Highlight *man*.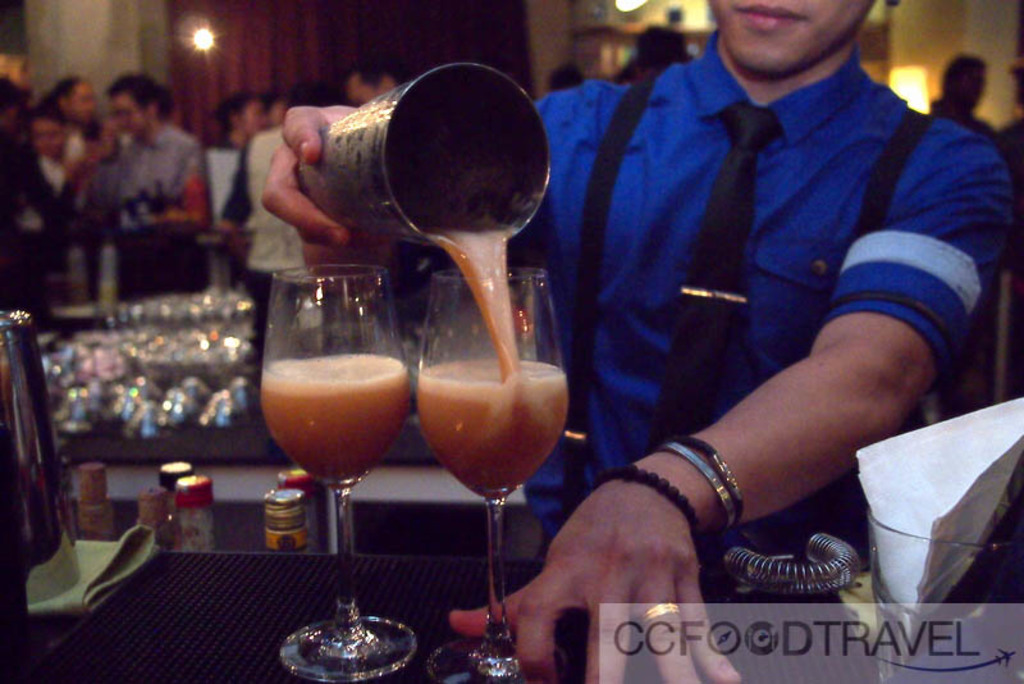
Highlighted region: <bbox>81, 64, 207, 228</bbox>.
